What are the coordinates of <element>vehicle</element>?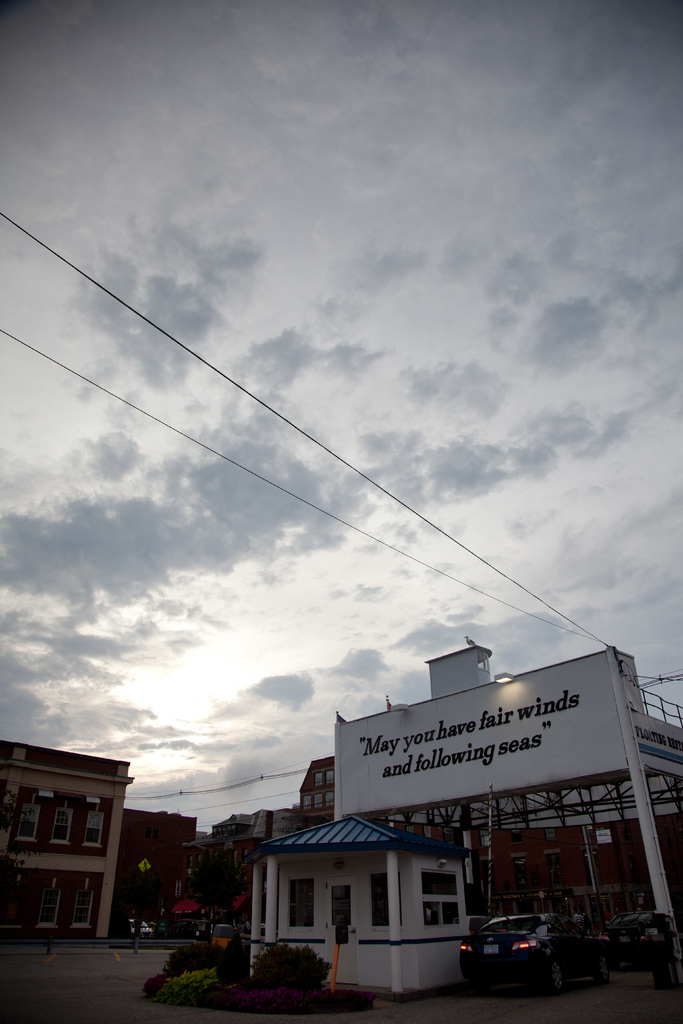
(left=463, top=916, right=588, bottom=1006).
